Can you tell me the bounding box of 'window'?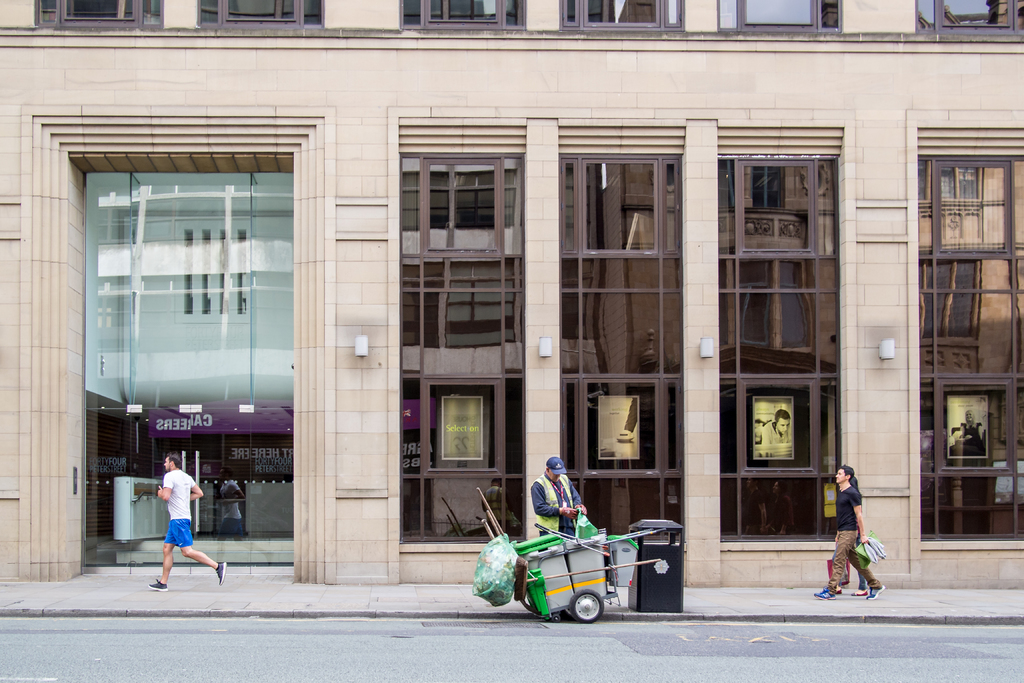
left=717, top=152, right=844, bottom=541.
